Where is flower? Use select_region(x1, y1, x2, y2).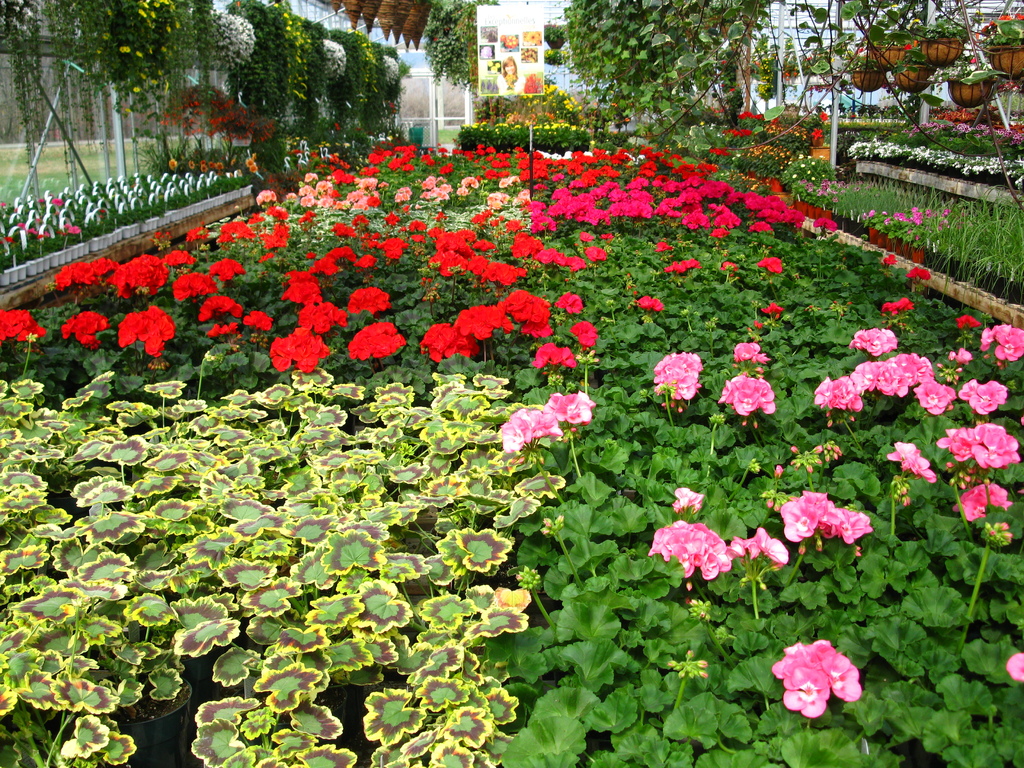
select_region(758, 254, 783, 274).
